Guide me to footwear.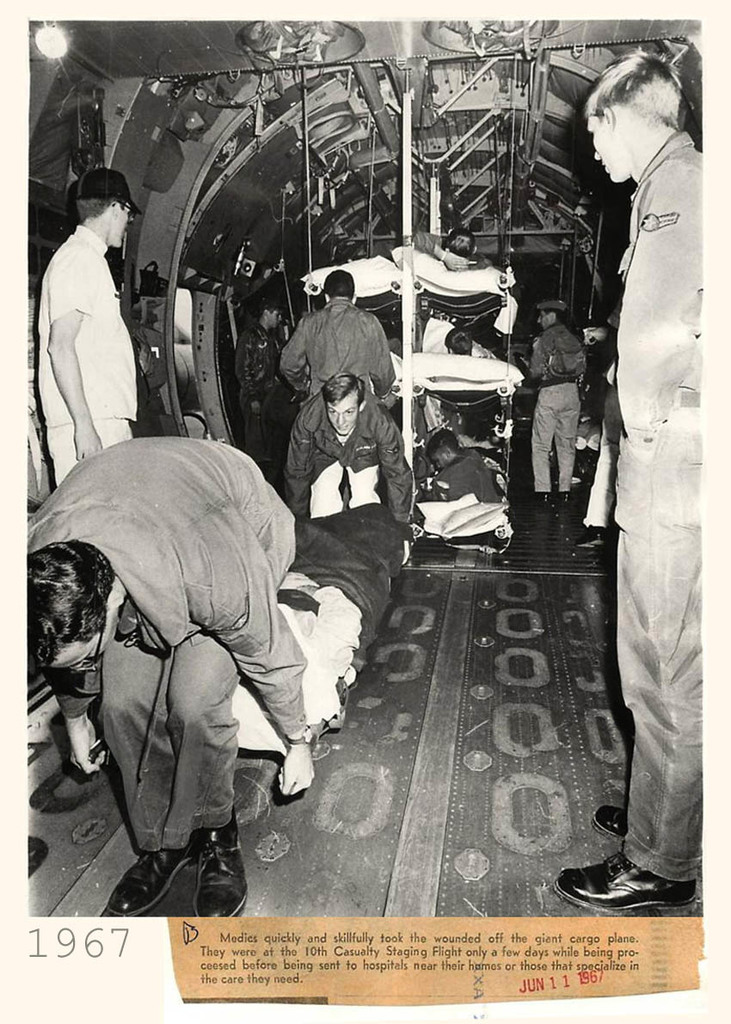
Guidance: bbox(185, 815, 251, 921).
